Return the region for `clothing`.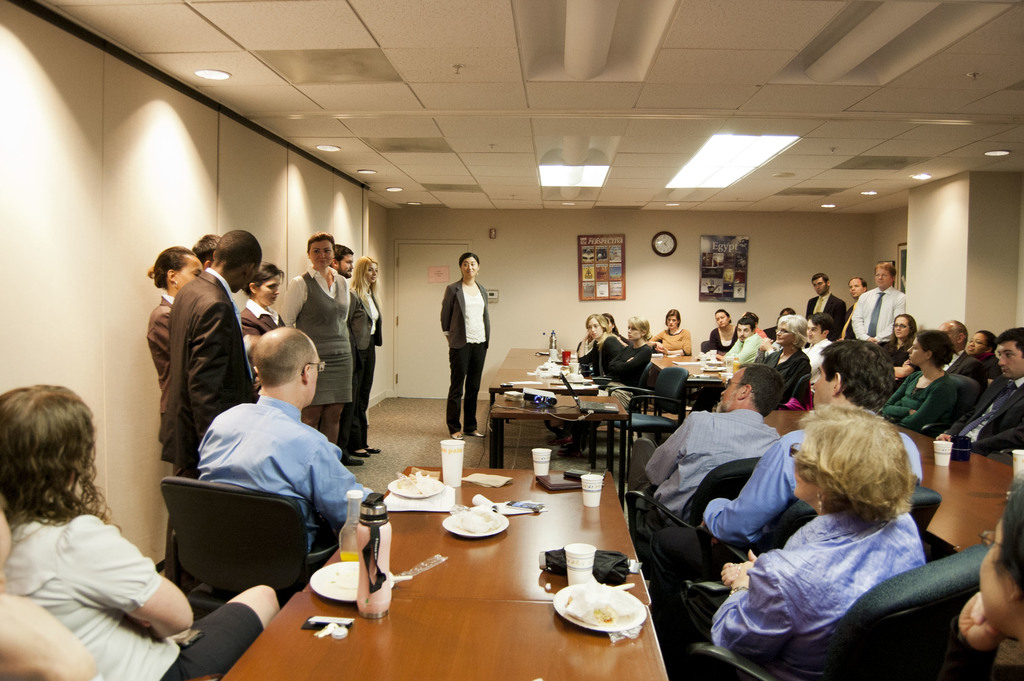
region(449, 339, 479, 435).
